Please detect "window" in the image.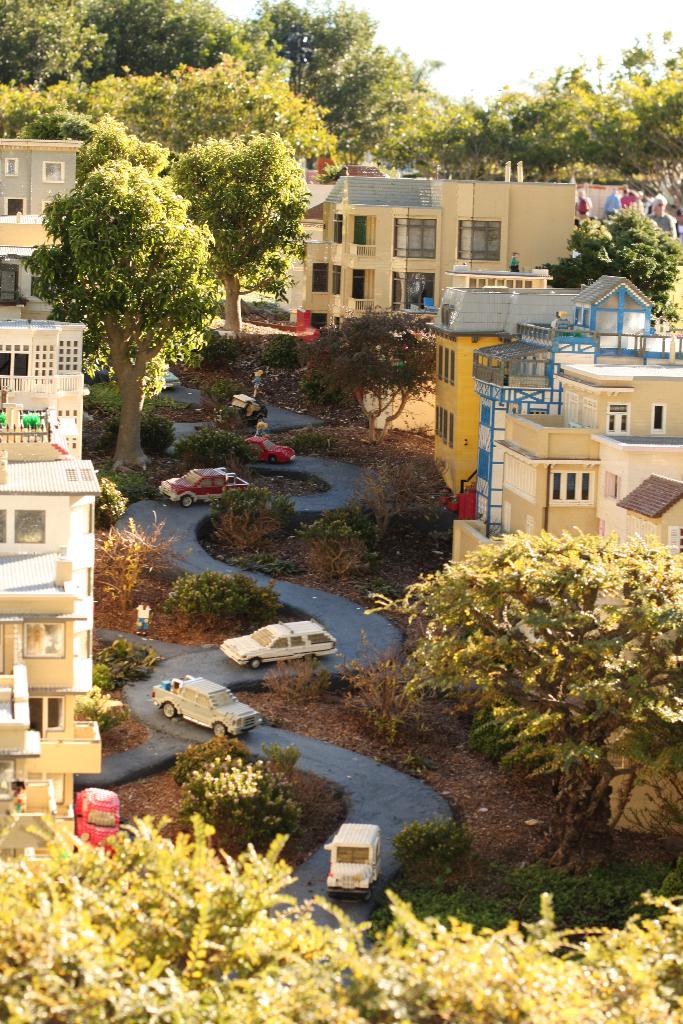
26,620,69,659.
